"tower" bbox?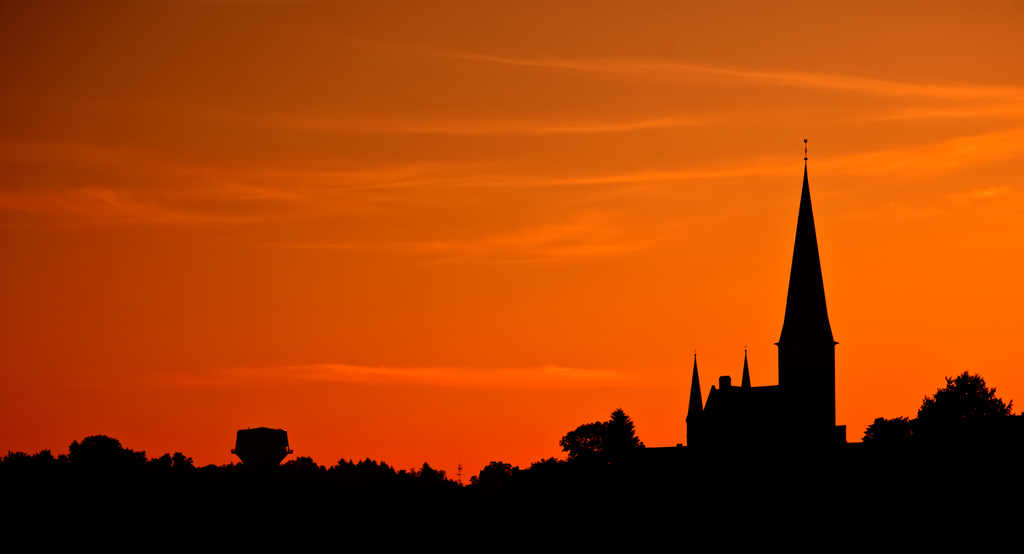
(667,135,854,438)
